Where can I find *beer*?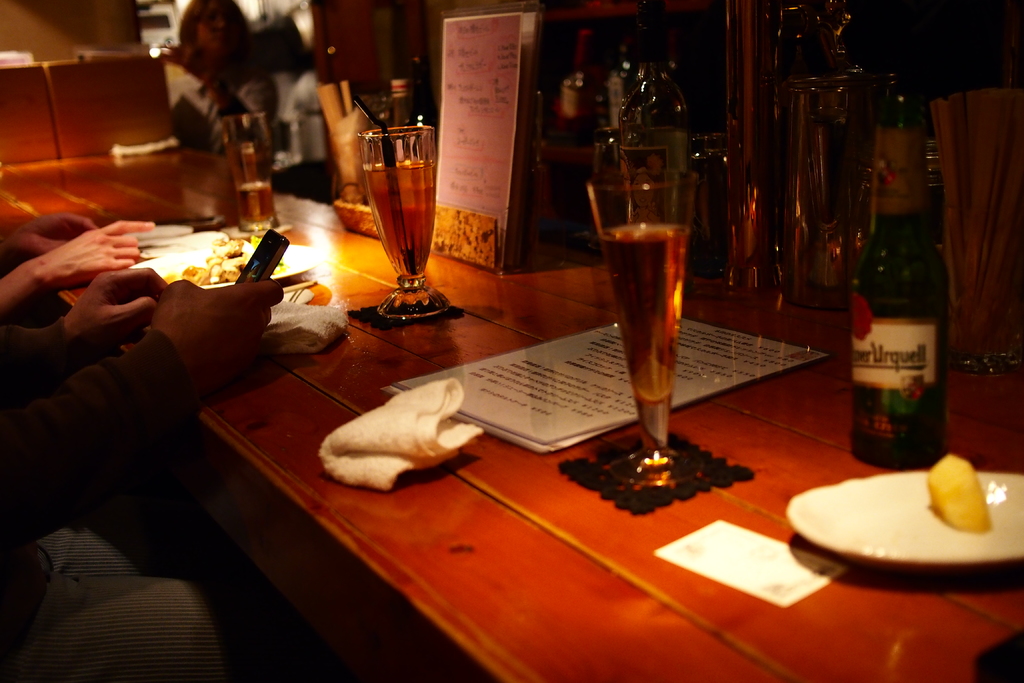
You can find it at (362, 157, 439, 287).
